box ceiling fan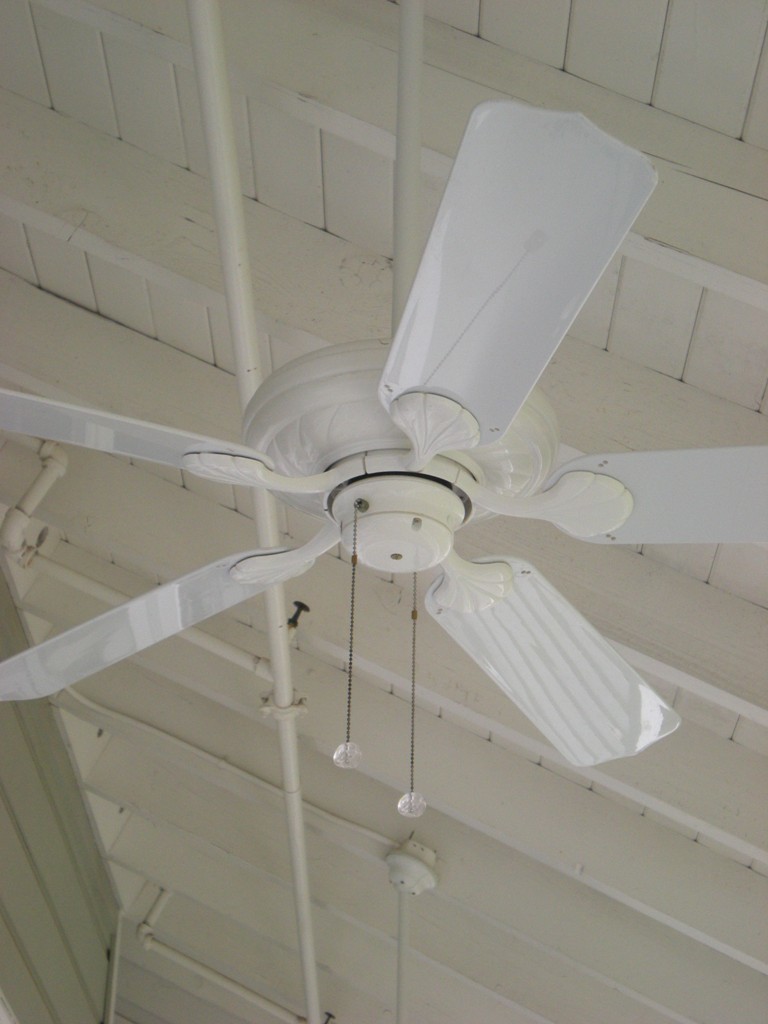
{"left": 0, "top": 0, "right": 767, "bottom": 822}
